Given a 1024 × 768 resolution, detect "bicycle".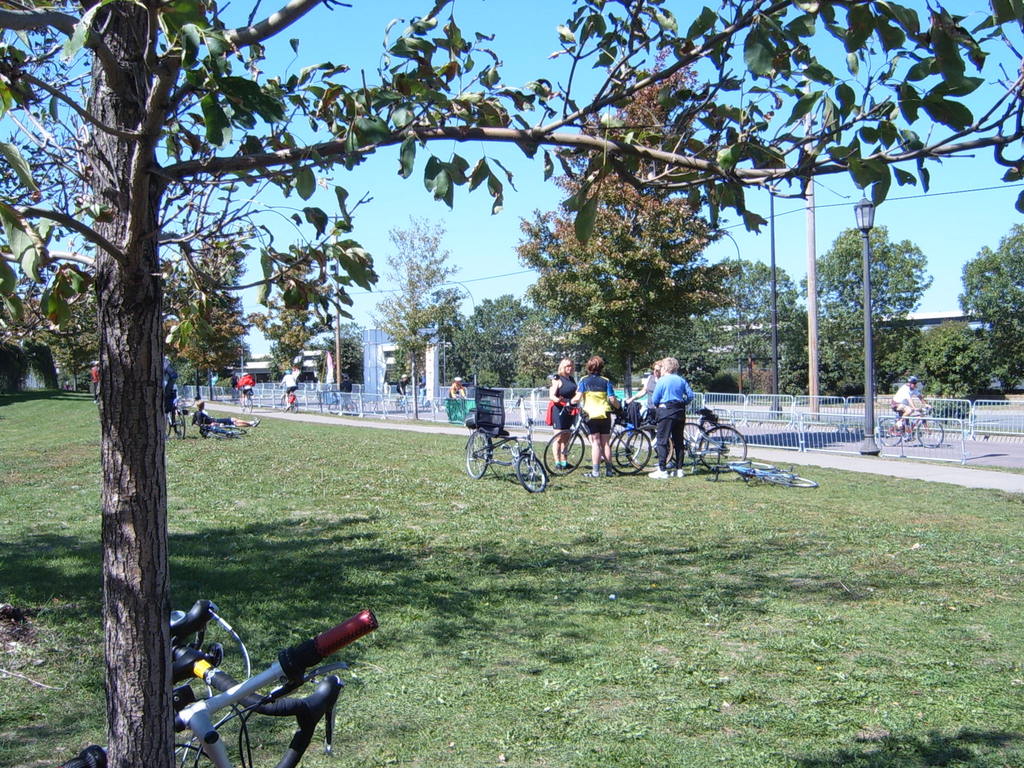
<bbox>326, 389, 357, 413</bbox>.
